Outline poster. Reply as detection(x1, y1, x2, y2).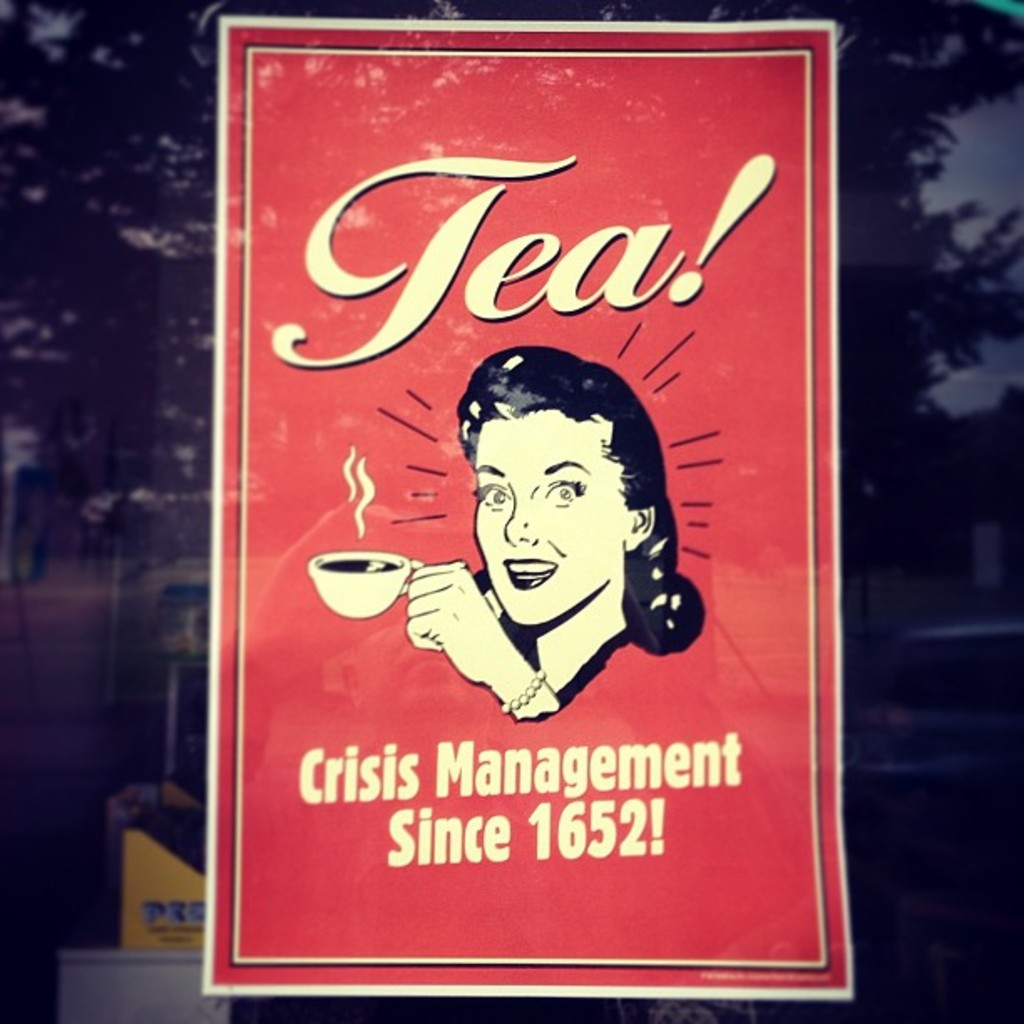
detection(201, 17, 852, 997).
